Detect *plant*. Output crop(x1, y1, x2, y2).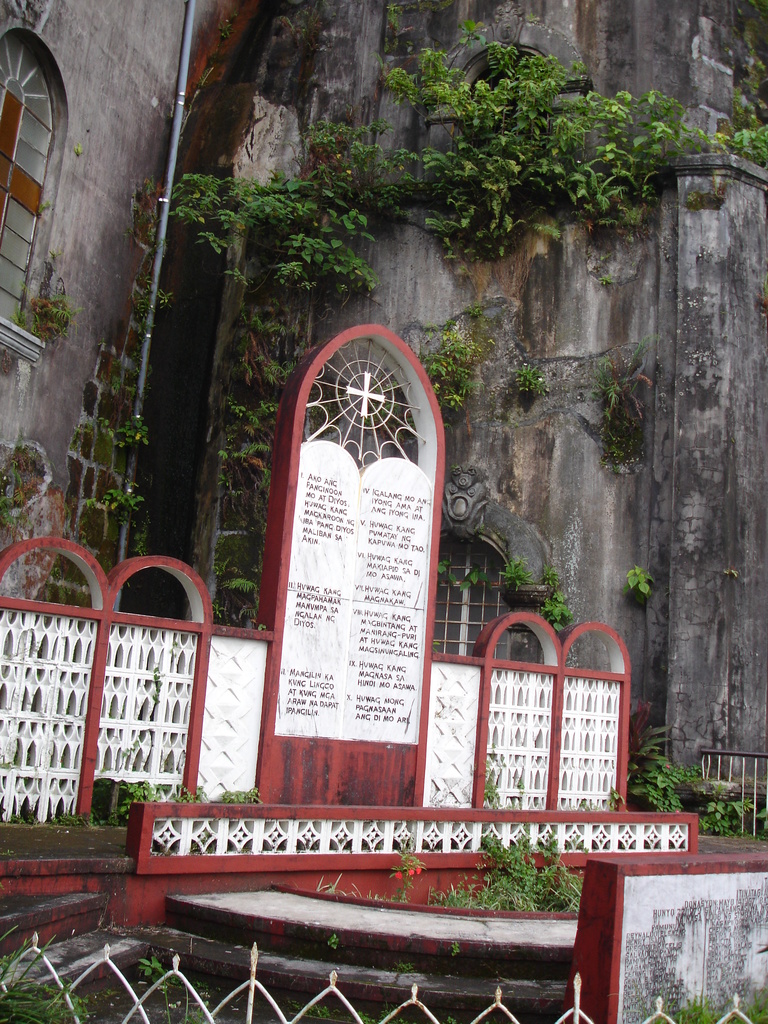
crop(620, 719, 765, 842).
